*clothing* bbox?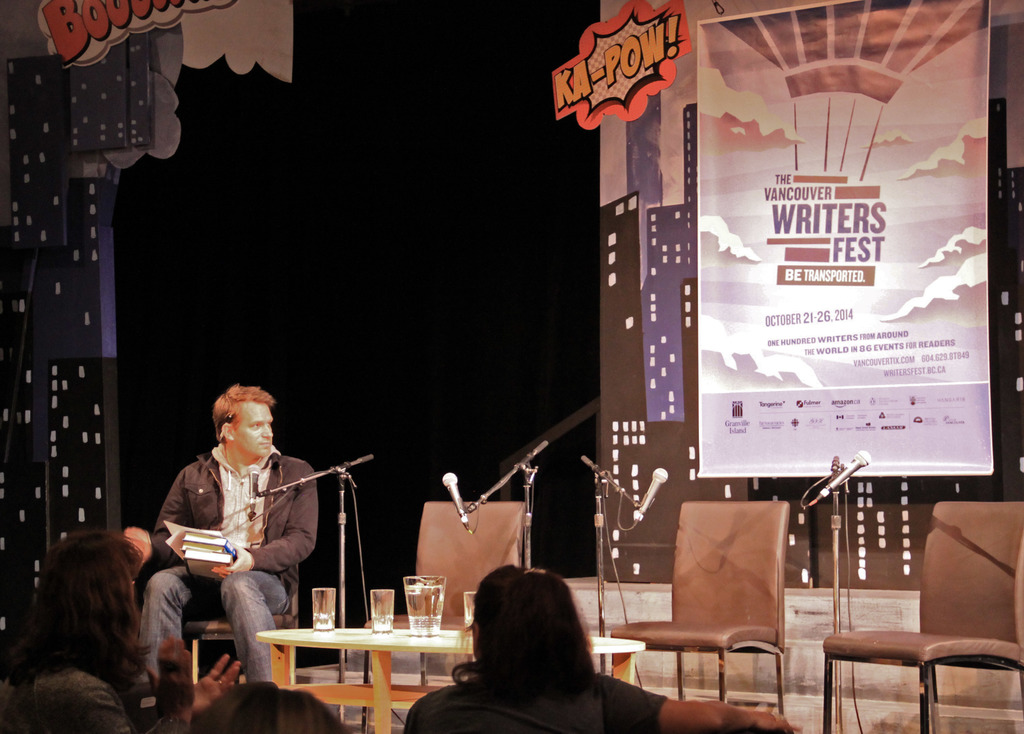
[x1=404, y1=666, x2=664, y2=733]
